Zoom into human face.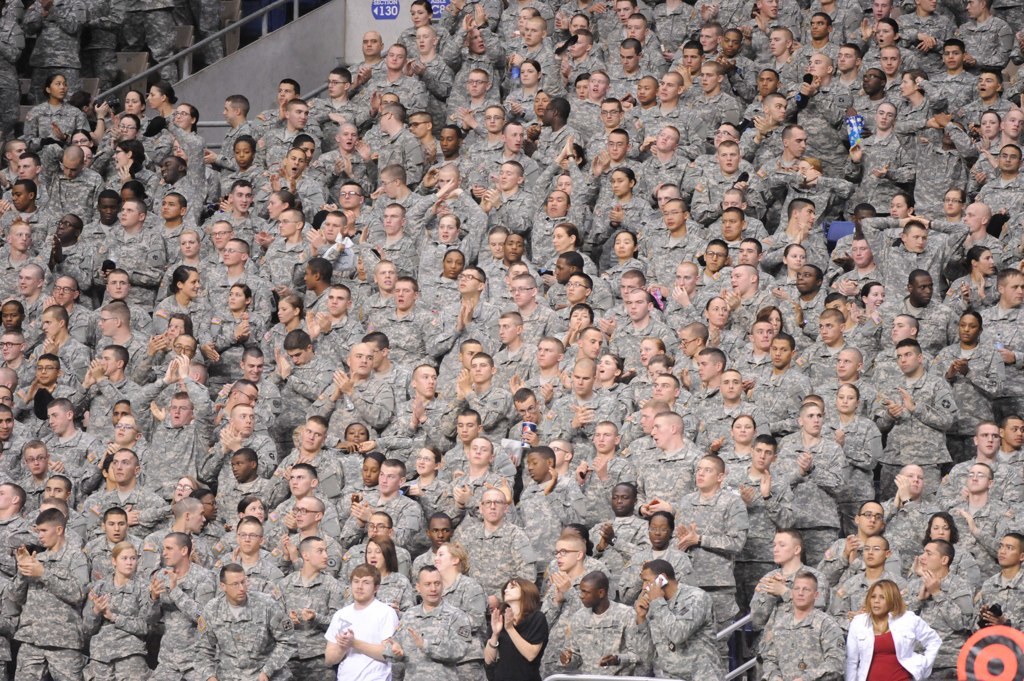
Zoom target: 754:68:778:98.
